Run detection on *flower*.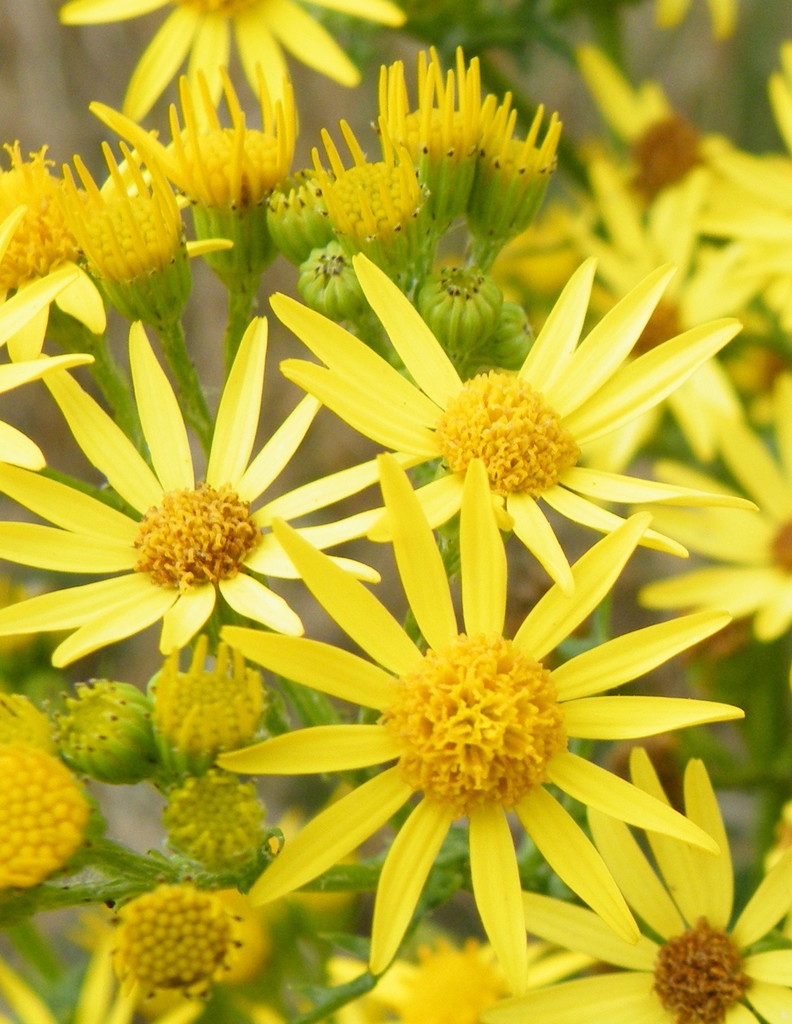
Result: x1=375 y1=51 x2=487 y2=244.
